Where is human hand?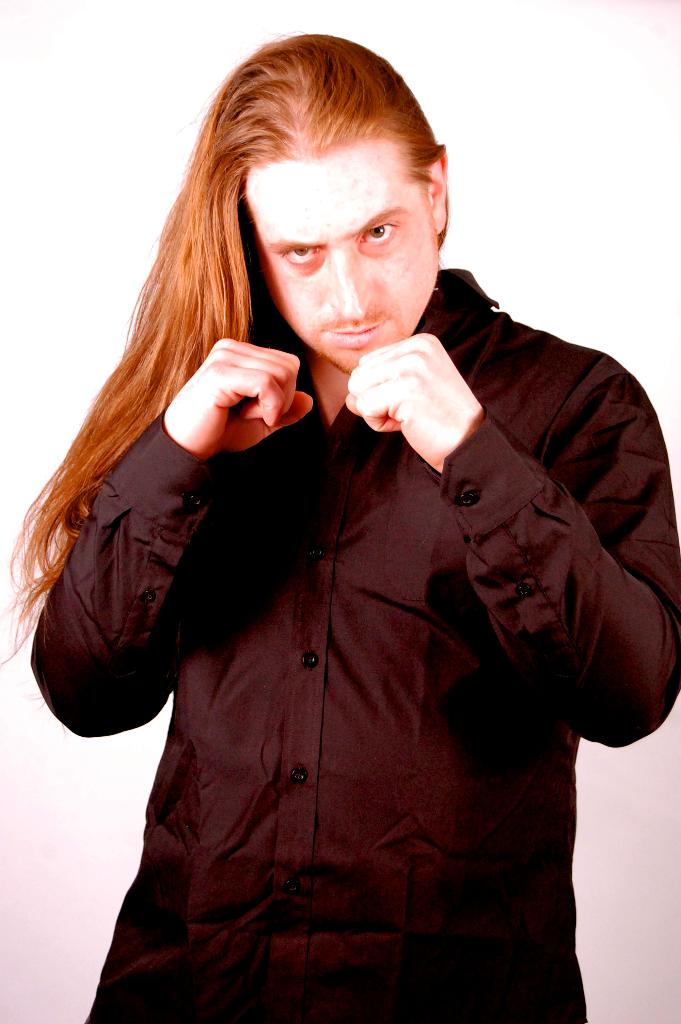
(342, 330, 488, 468).
